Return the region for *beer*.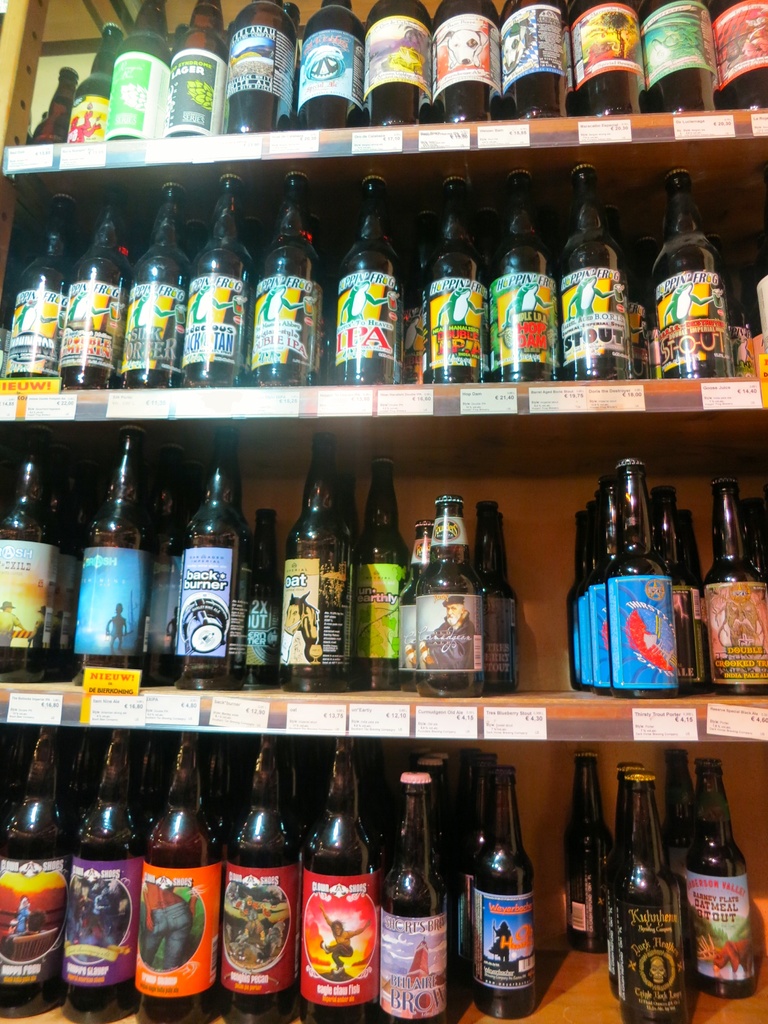
299:0:369:148.
